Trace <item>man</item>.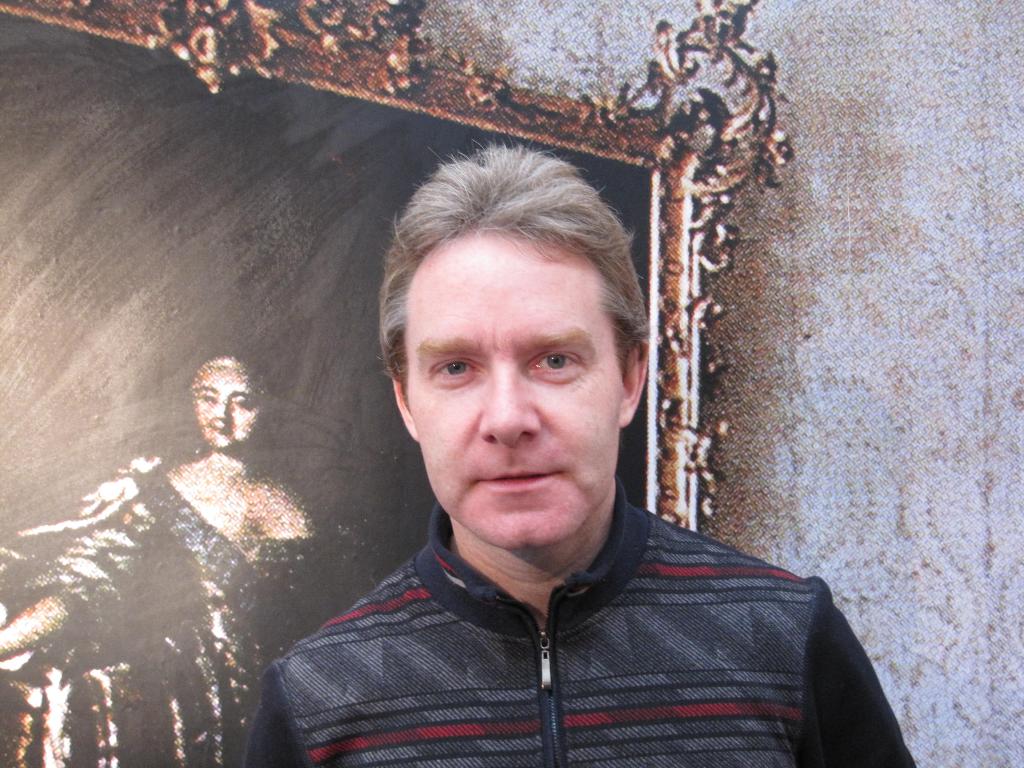
Traced to l=203, t=121, r=895, b=728.
